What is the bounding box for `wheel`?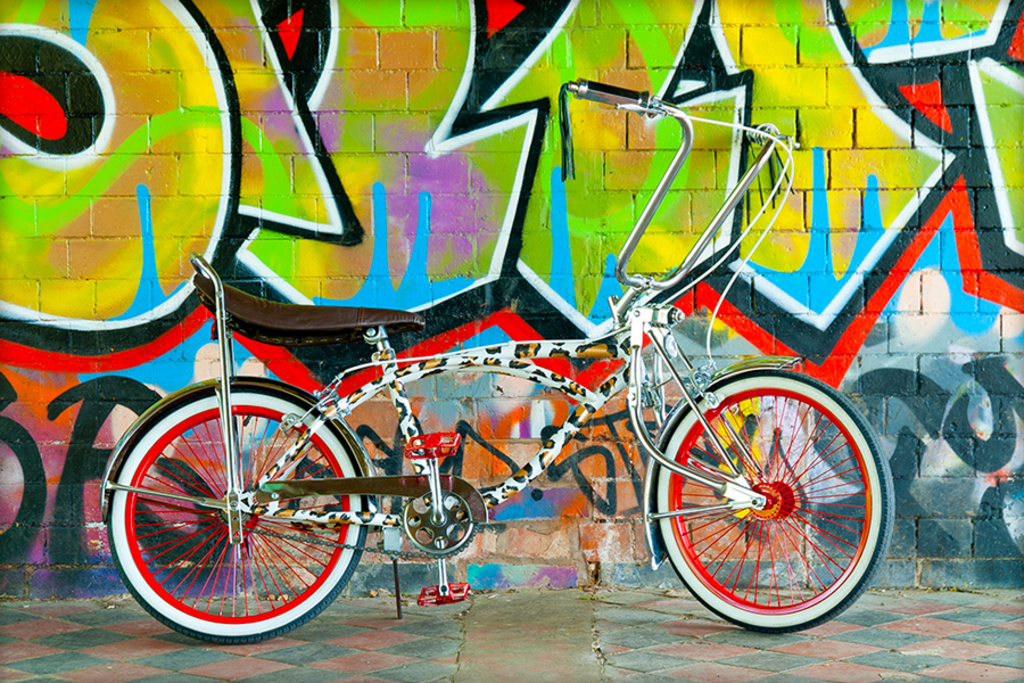
BBox(108, 384, 366, 643).
